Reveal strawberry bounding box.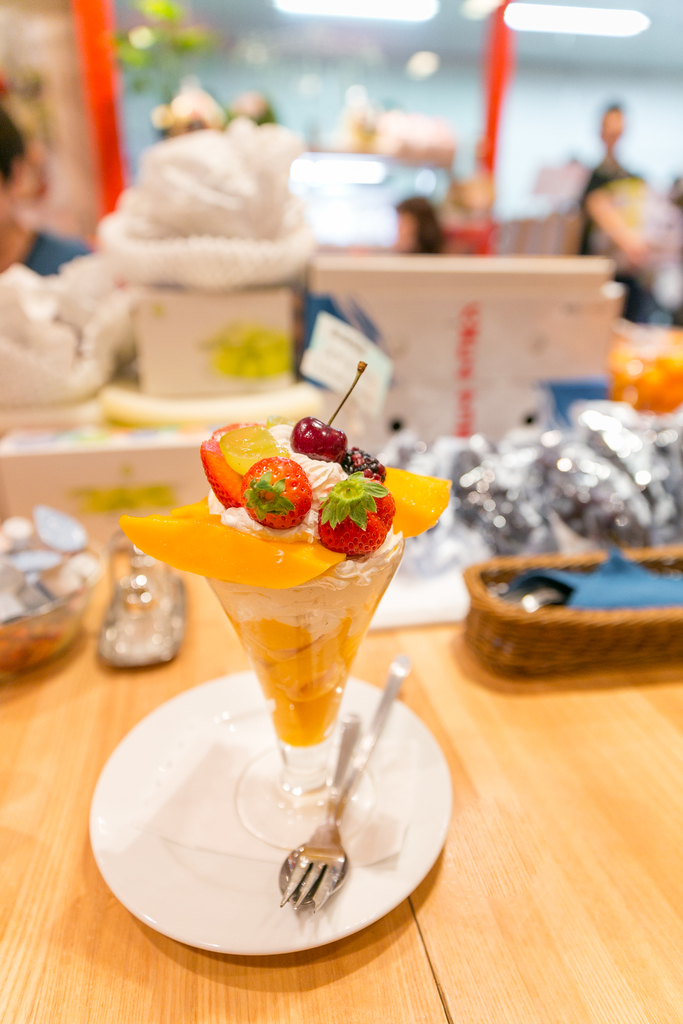
Revealed: select_region(318, 474, 387, 569).
